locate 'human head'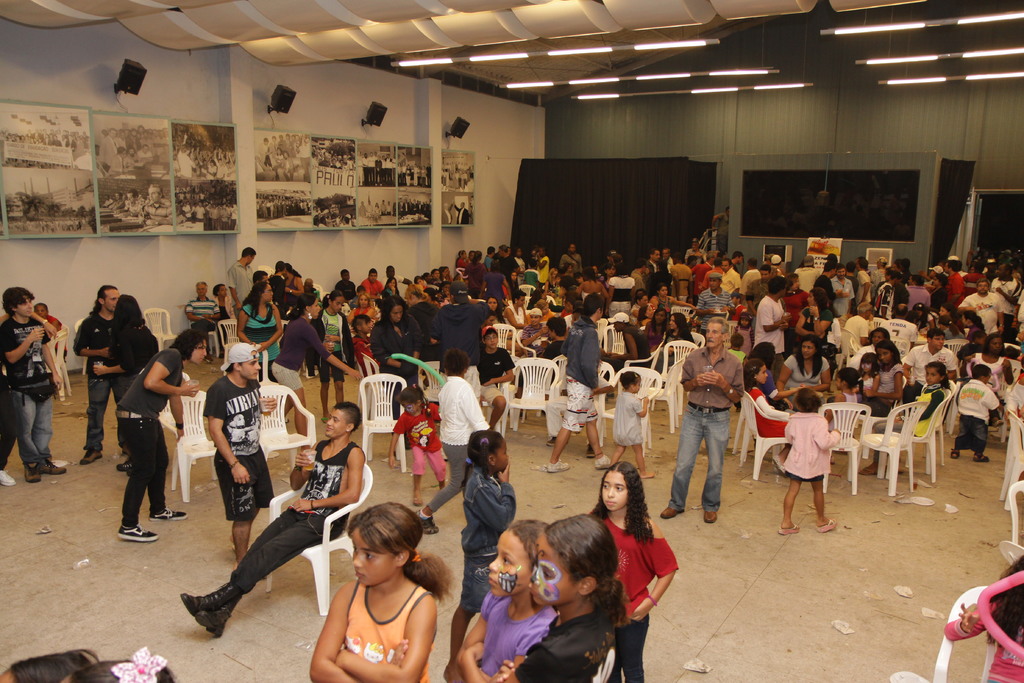
bbox(281, 264, 292, 276)
